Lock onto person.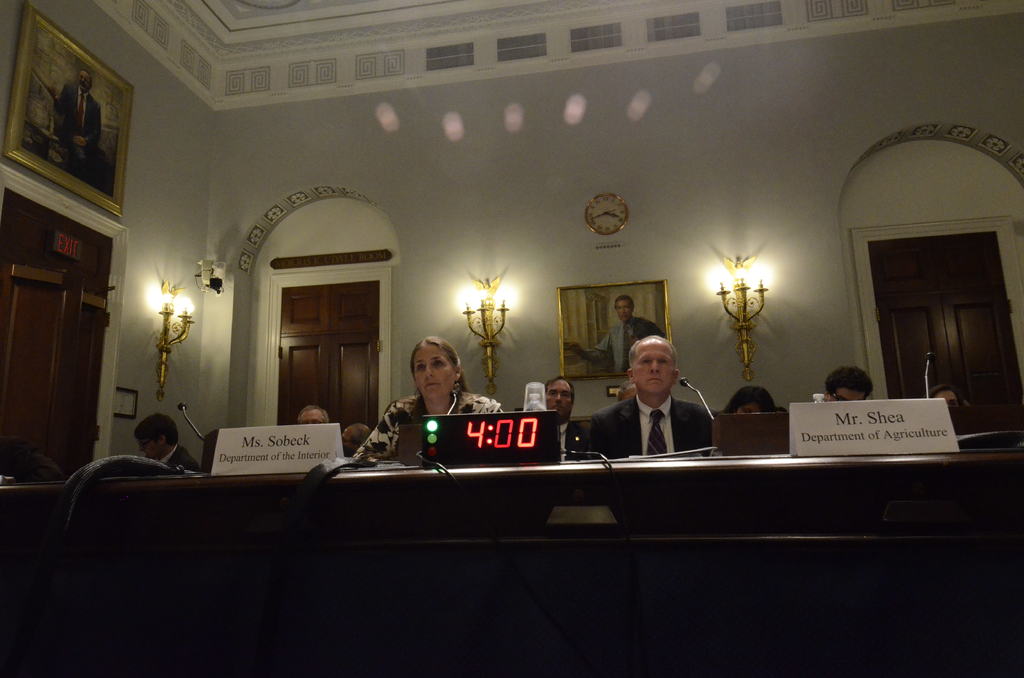
Locked: x1=725 y1=389 x2=774 y2=417.
